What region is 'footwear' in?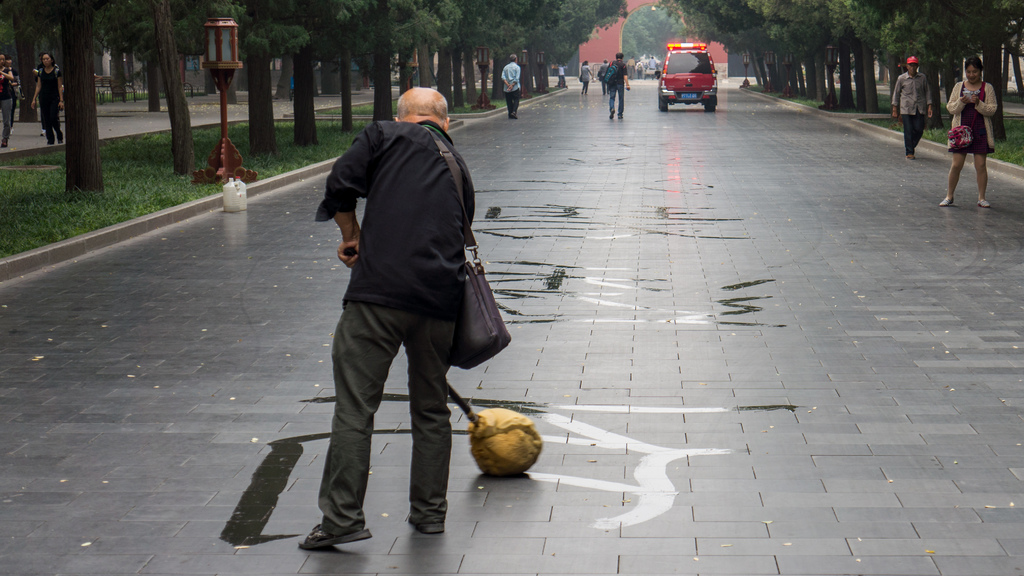
pyautogui.locateOnScreen(300, 514, 378, 541).
